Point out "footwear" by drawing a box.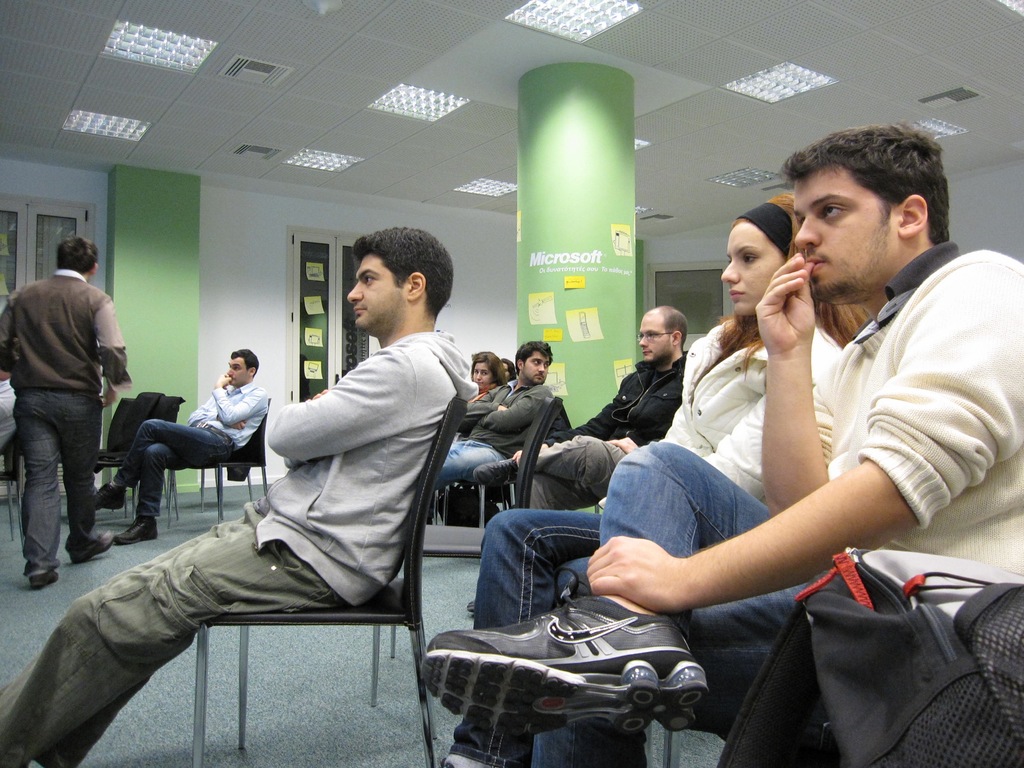
[left=114, top=509, right=160, bottom=541].
